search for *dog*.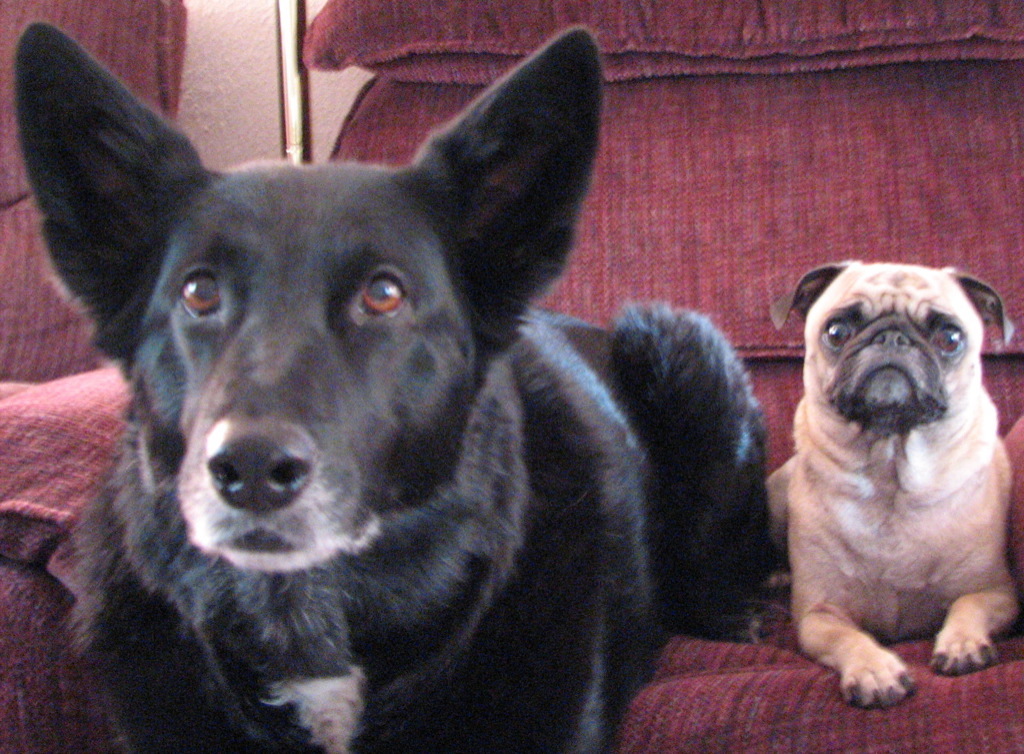
Found at 761/257/1016/710.
